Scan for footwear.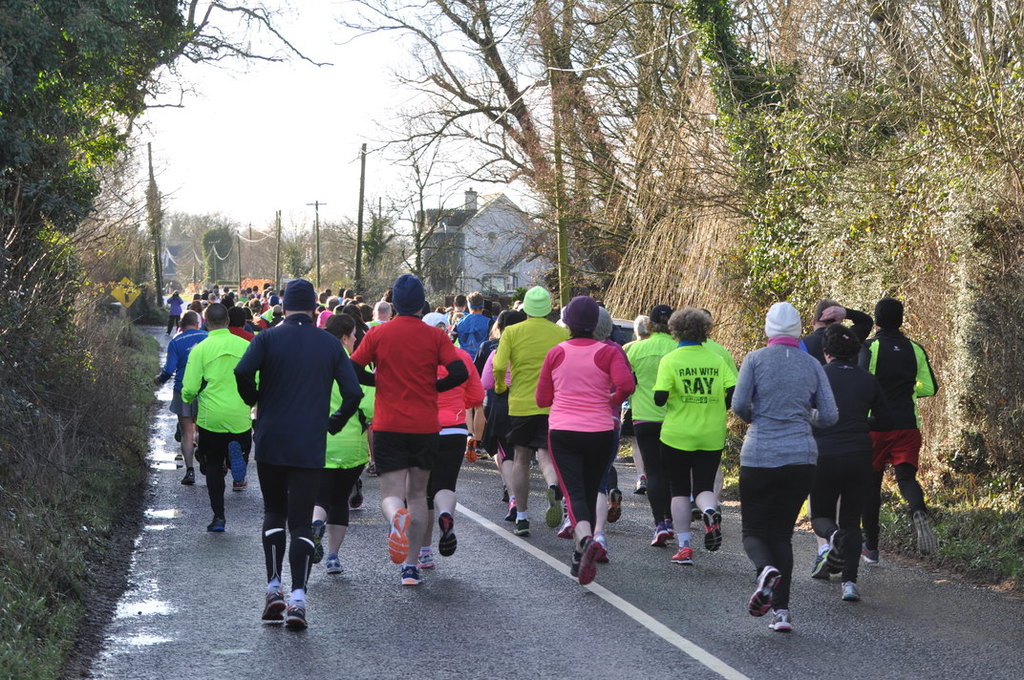
Scan result: [left=579, top=535, right=603, bottom=587].
